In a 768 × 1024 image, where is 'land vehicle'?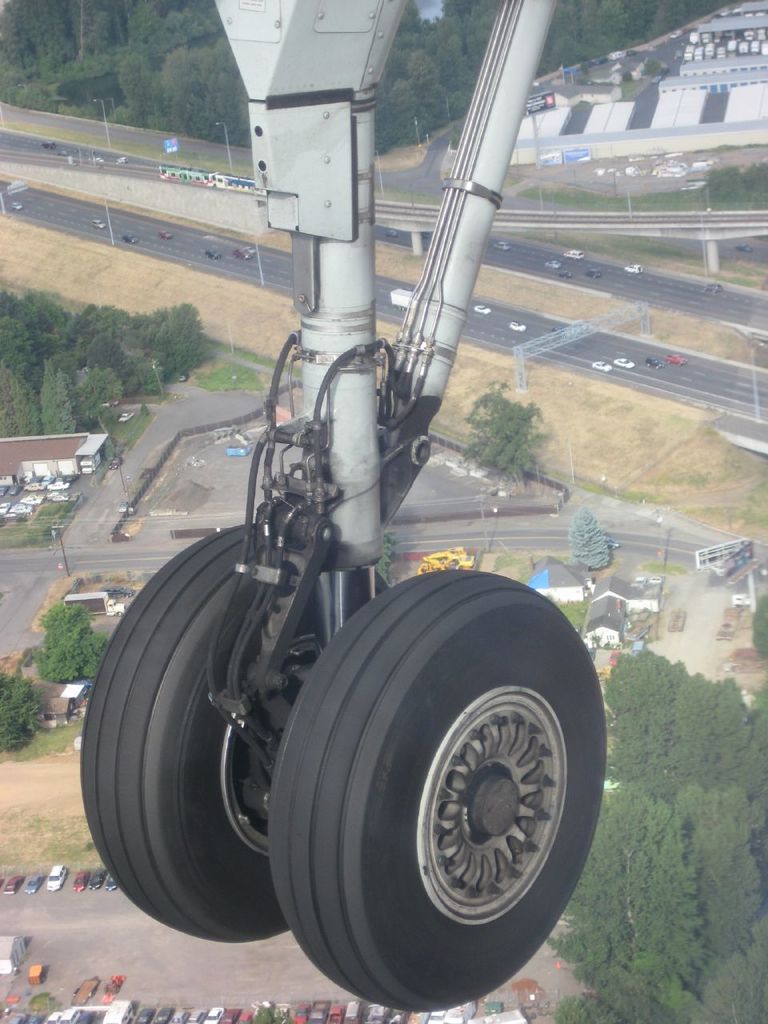
select_region(12, 502, 34, 514).
